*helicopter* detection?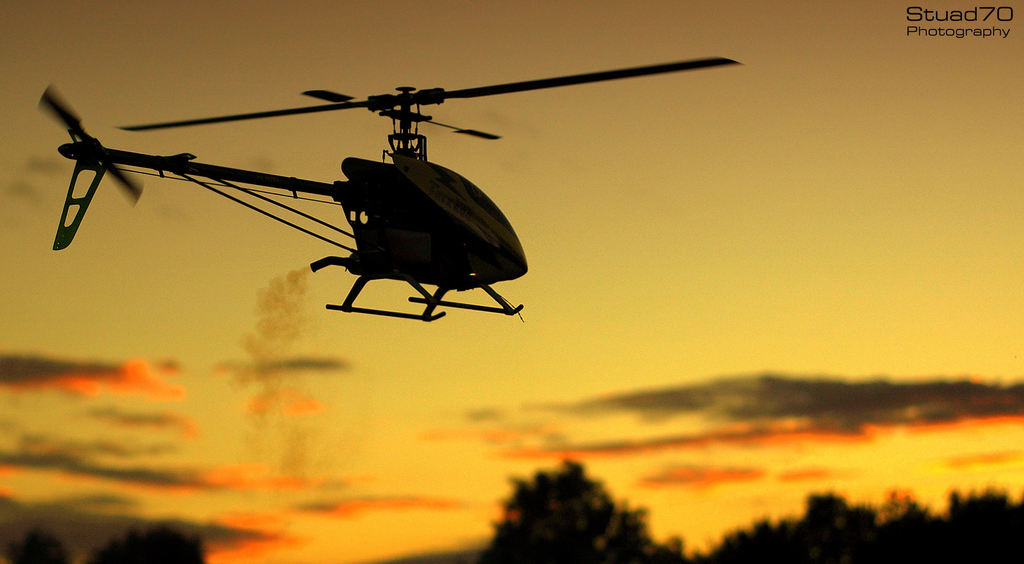
[left=42, top=37, right=727, bottom=329]
